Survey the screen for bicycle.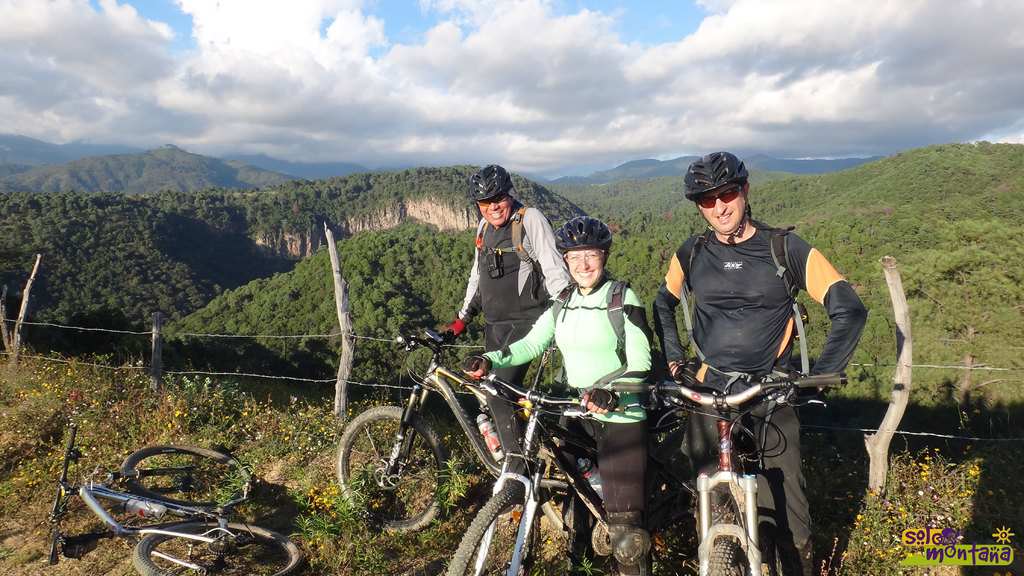
Survey found: 336 333 571 530.
